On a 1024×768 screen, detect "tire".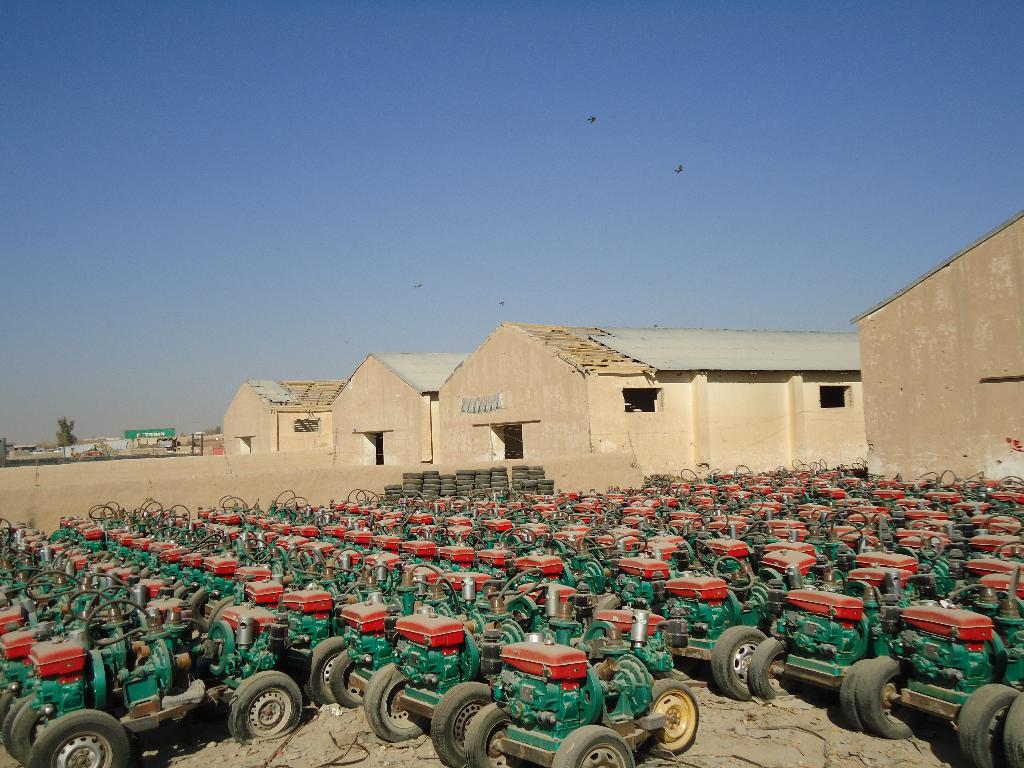
box=[1007, 684, 1023, 762].
